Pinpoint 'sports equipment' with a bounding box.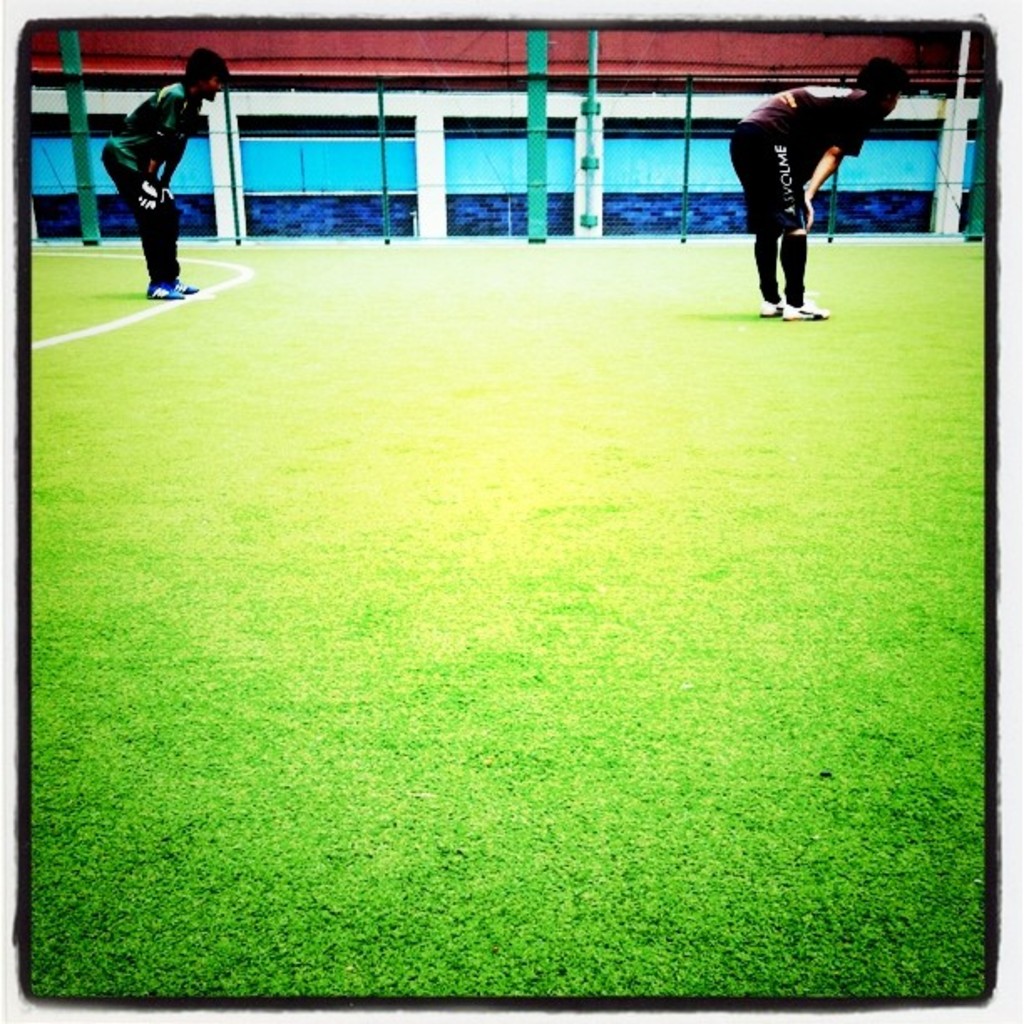
box(781, 303, 832, 325).
